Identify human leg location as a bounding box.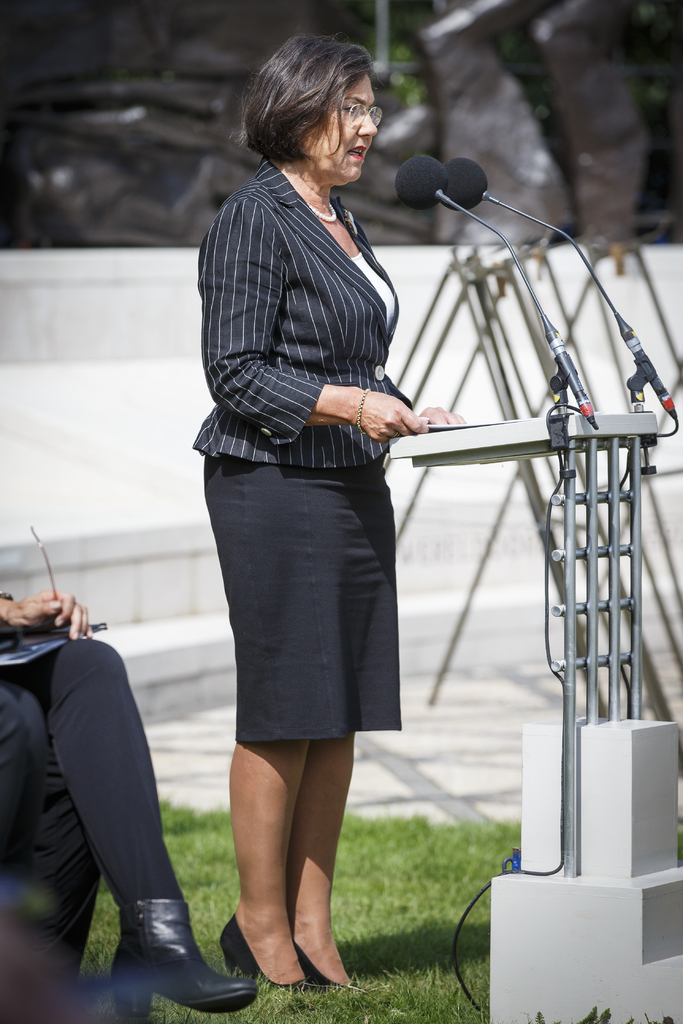
Rect(222, 734, 306, 1009).
